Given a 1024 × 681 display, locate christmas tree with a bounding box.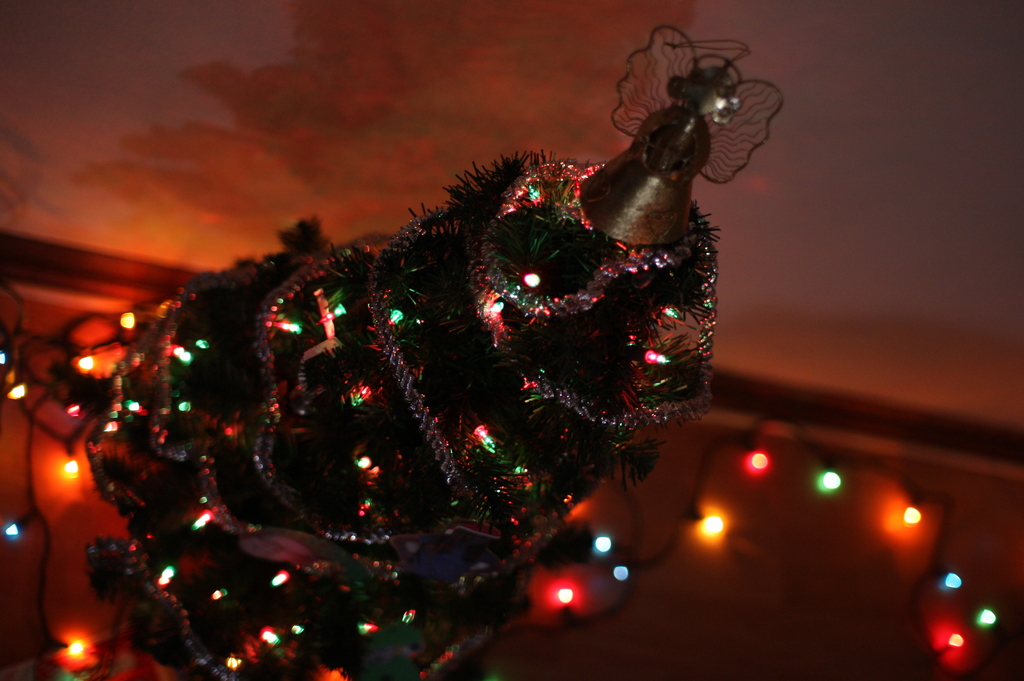
Located: 67/1/790/680.
